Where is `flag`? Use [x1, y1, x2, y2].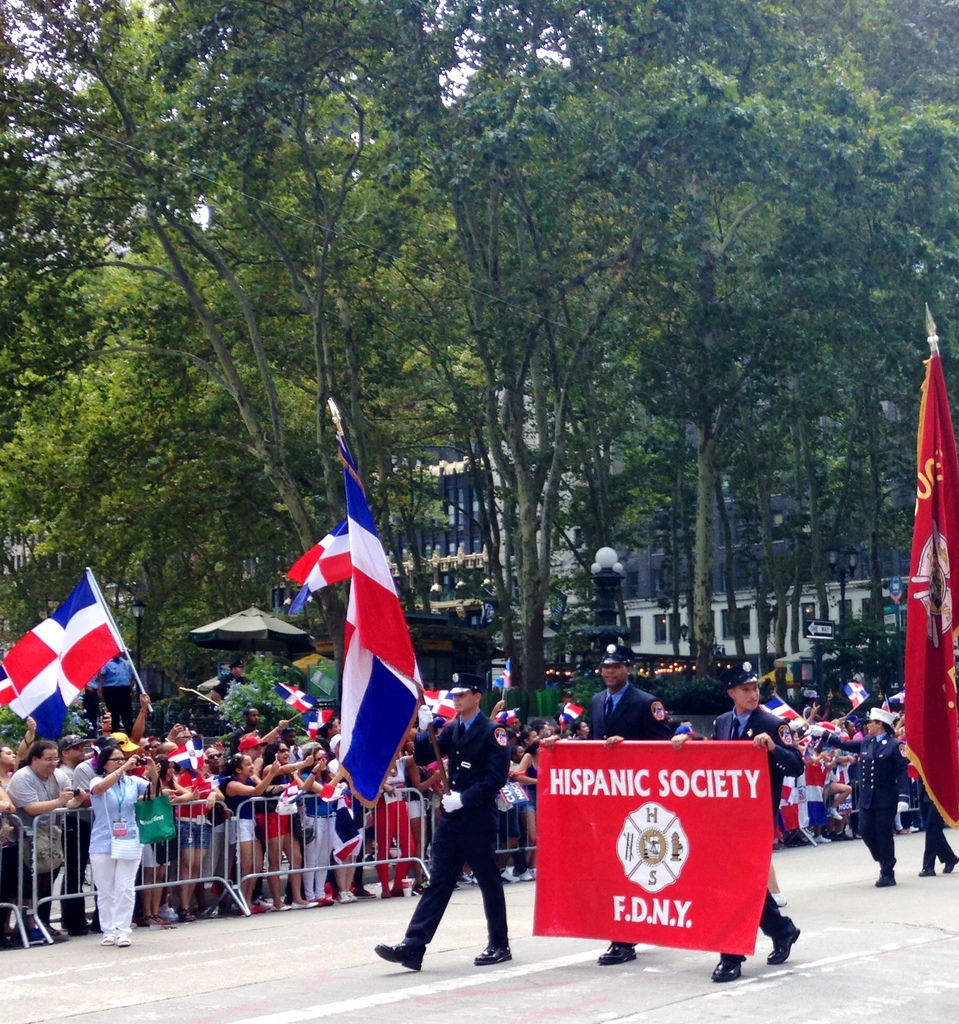
[273, 684, 315, 708].
